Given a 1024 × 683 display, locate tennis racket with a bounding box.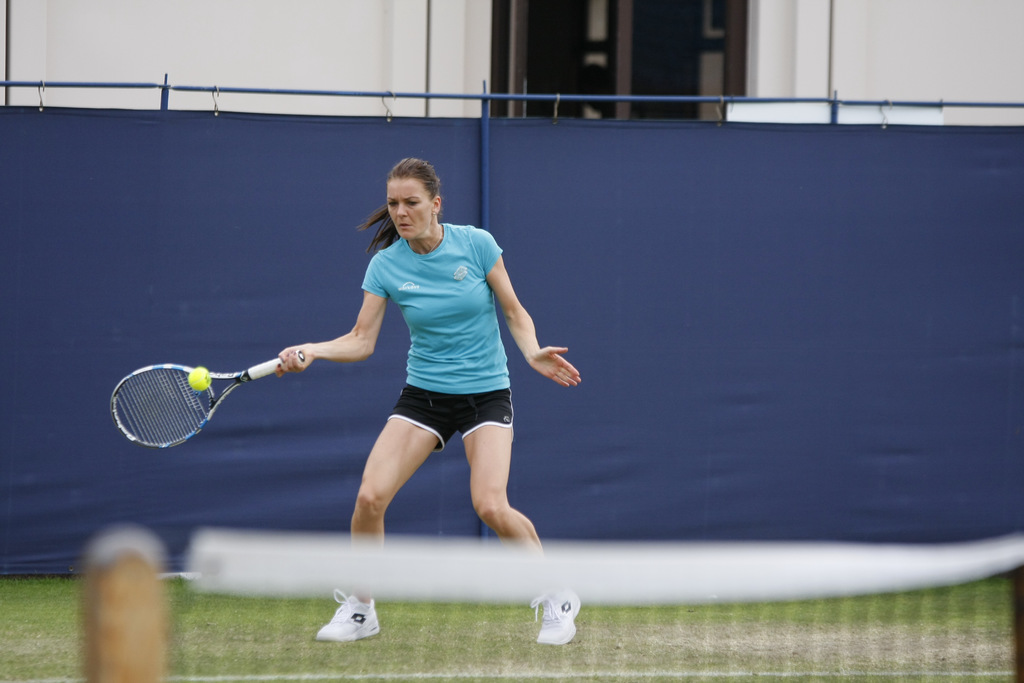
Located: [left=108, top=349, right=305, bottom=450].
